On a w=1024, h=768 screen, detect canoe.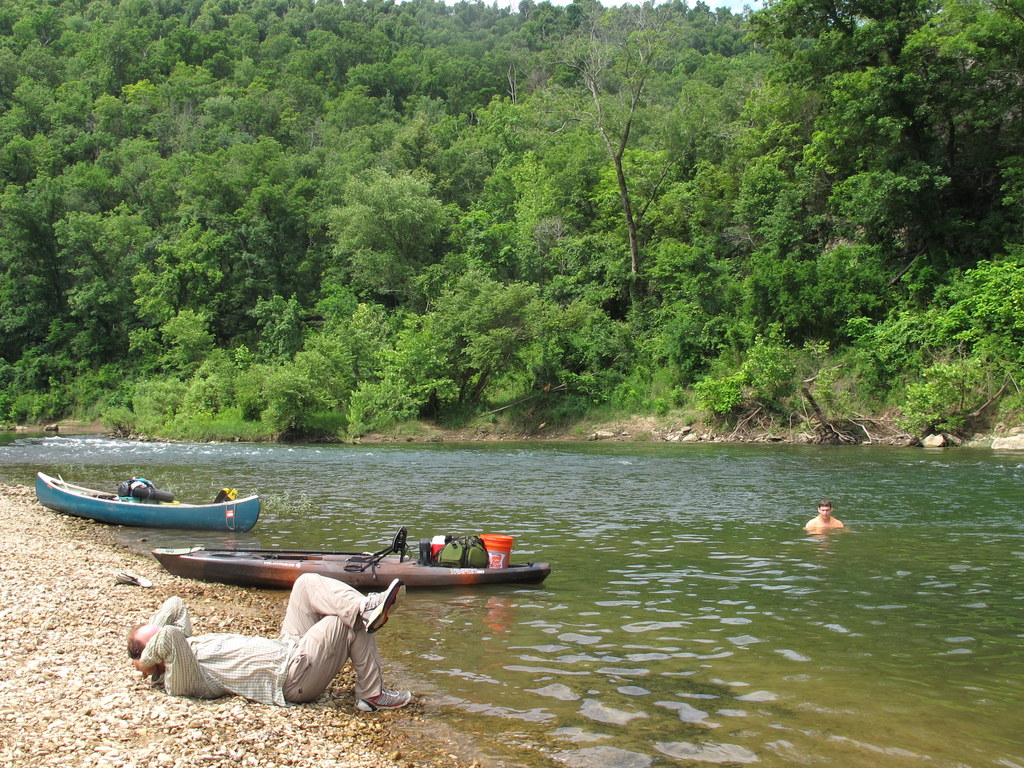
(24, 472, 300, 557).
